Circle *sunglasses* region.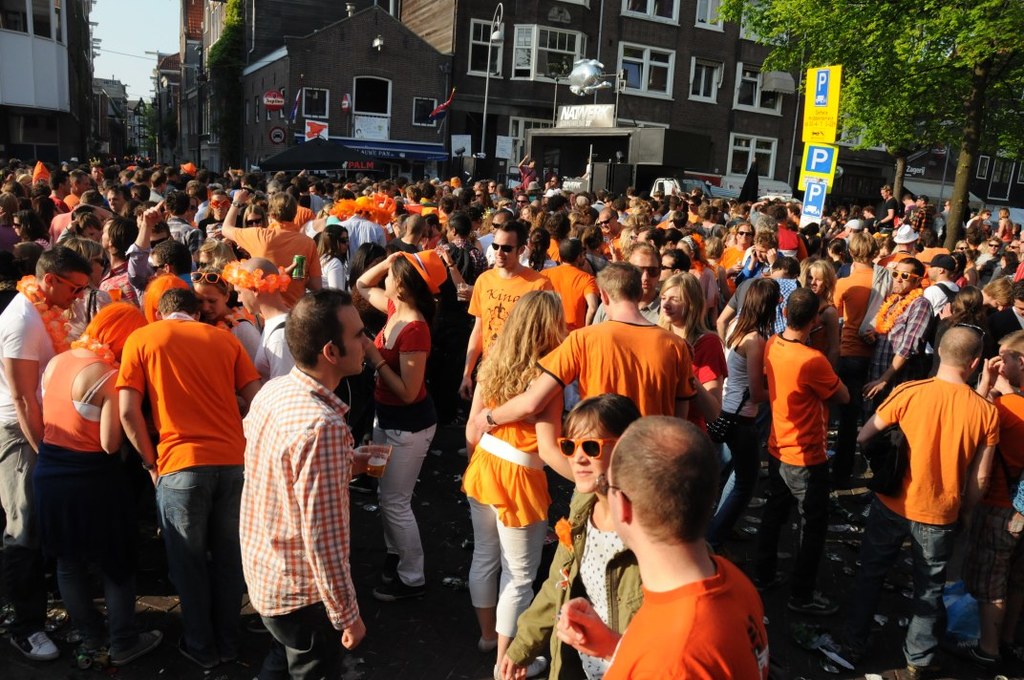
Region: box=[190, 271, 224, 289].
